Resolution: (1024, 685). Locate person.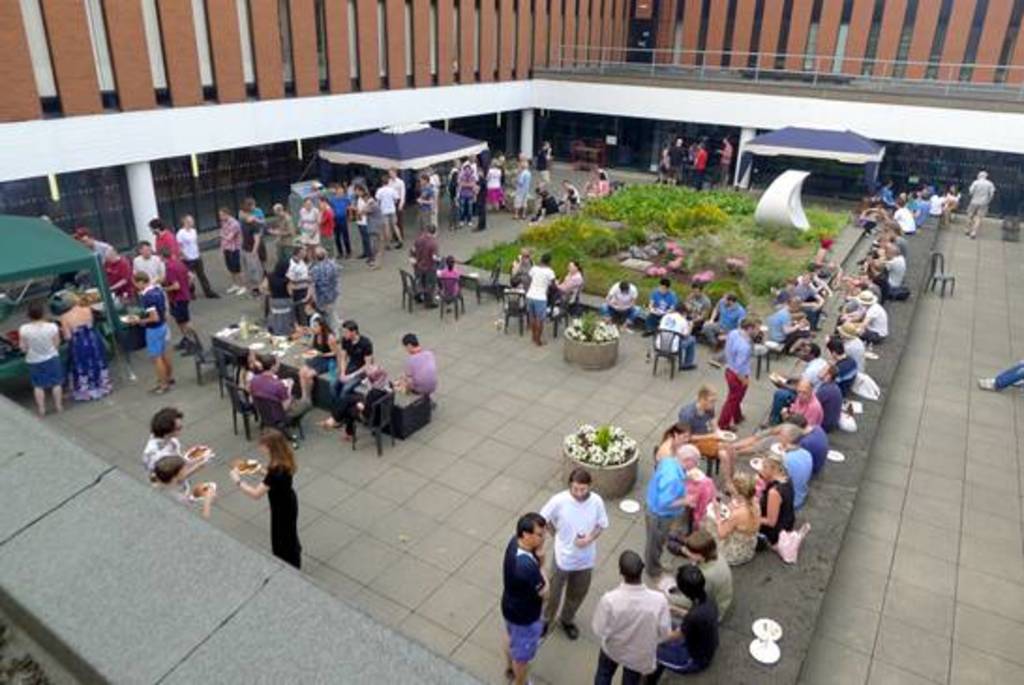
<region>319, 199, 336, 259</region>.
